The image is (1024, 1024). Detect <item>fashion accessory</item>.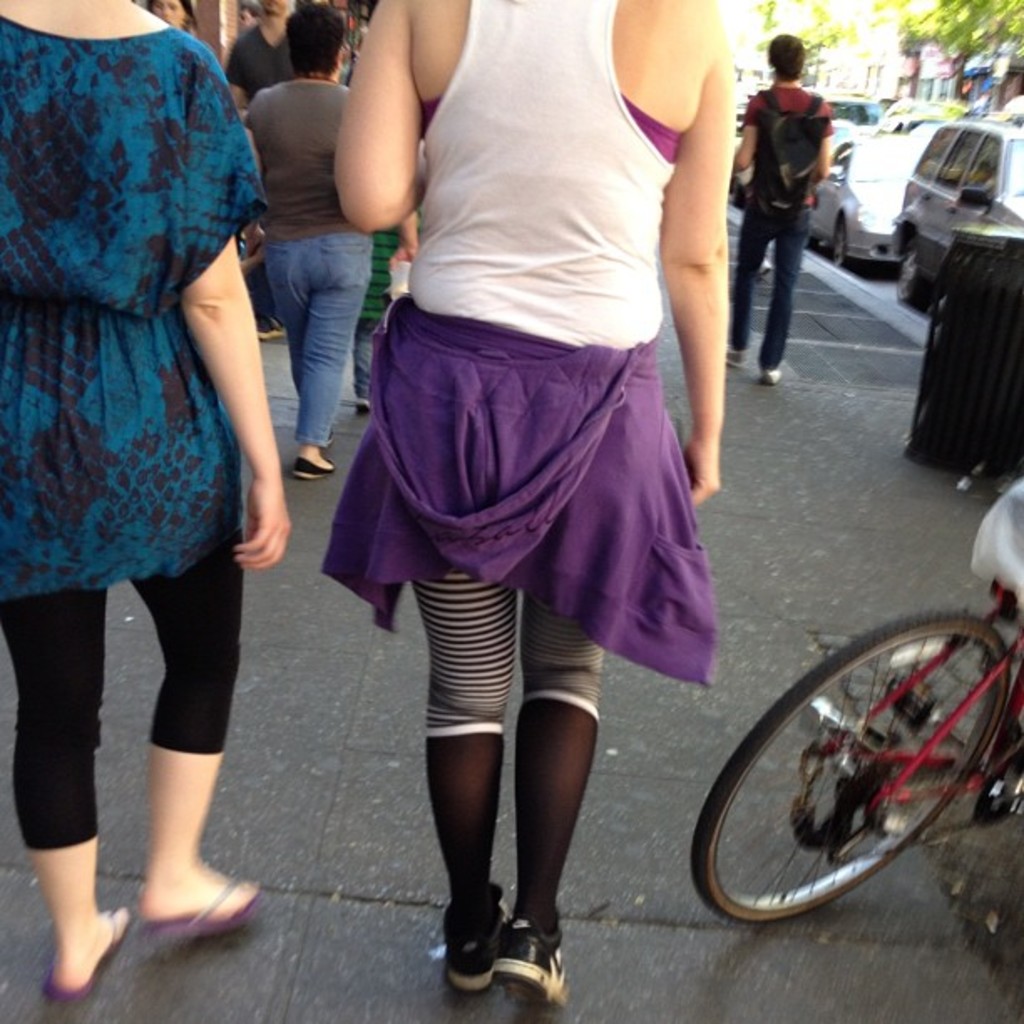
Detection: Rect(296, 67, 340, 82).
